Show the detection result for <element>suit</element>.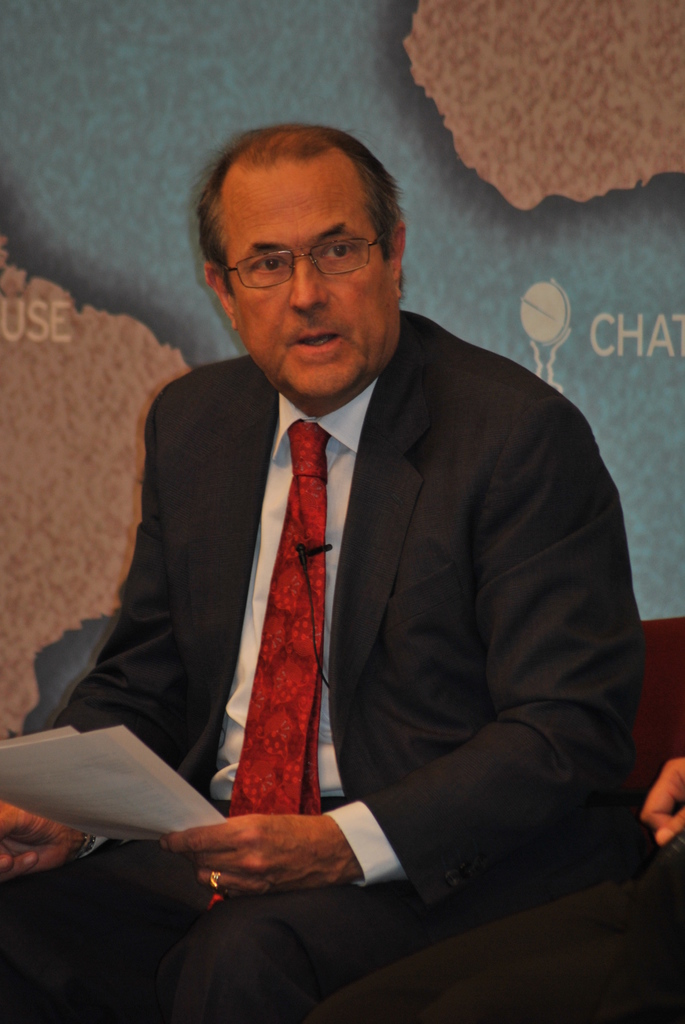
79:348:572:890.
